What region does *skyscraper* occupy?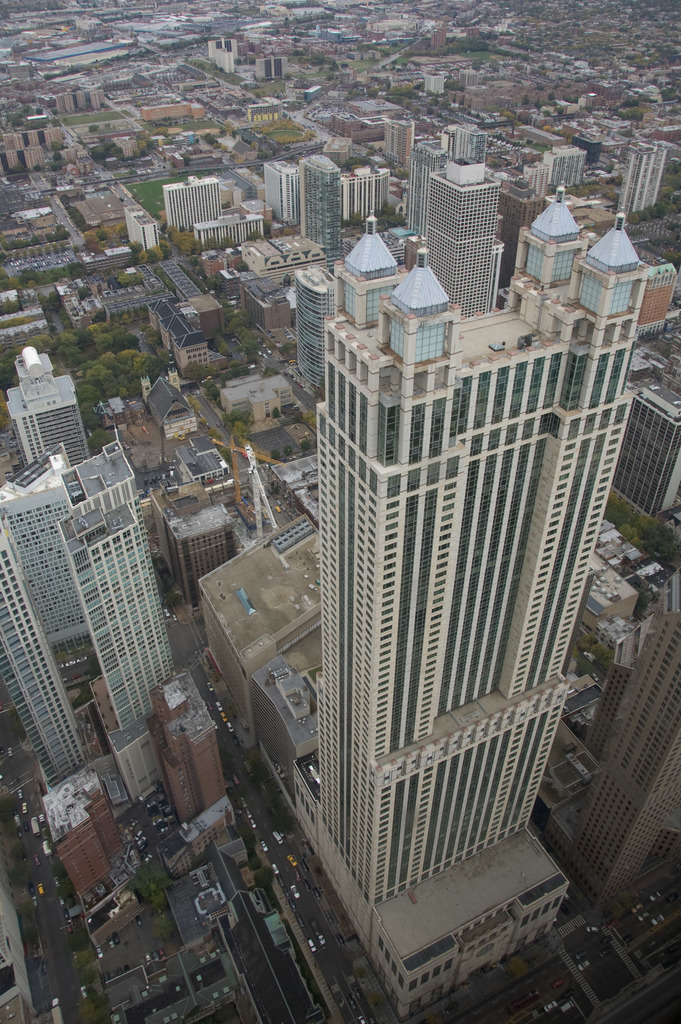
bbox(187, 204, 269, 239).
